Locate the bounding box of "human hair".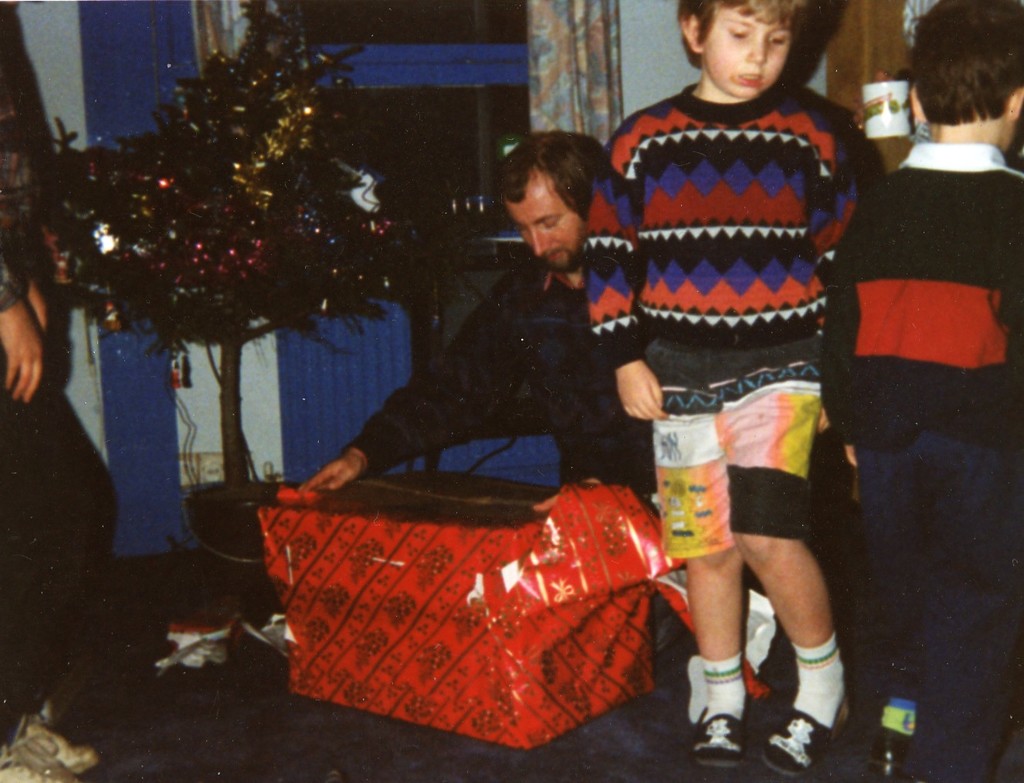
Bounding box: 678,0,809,69.
